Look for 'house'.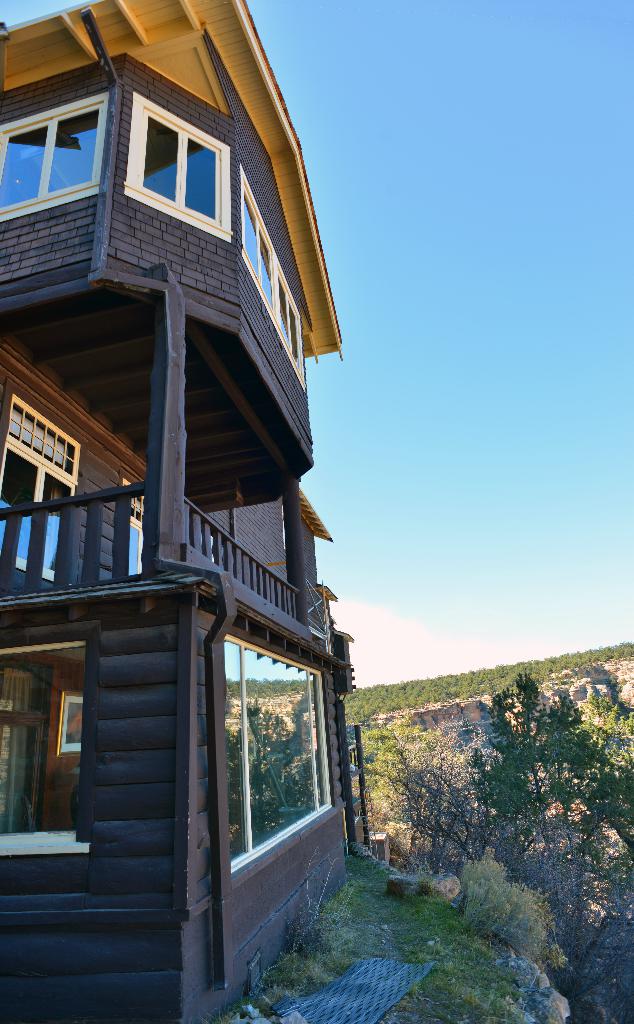
Found: rect(0, 0, 381, 999).
